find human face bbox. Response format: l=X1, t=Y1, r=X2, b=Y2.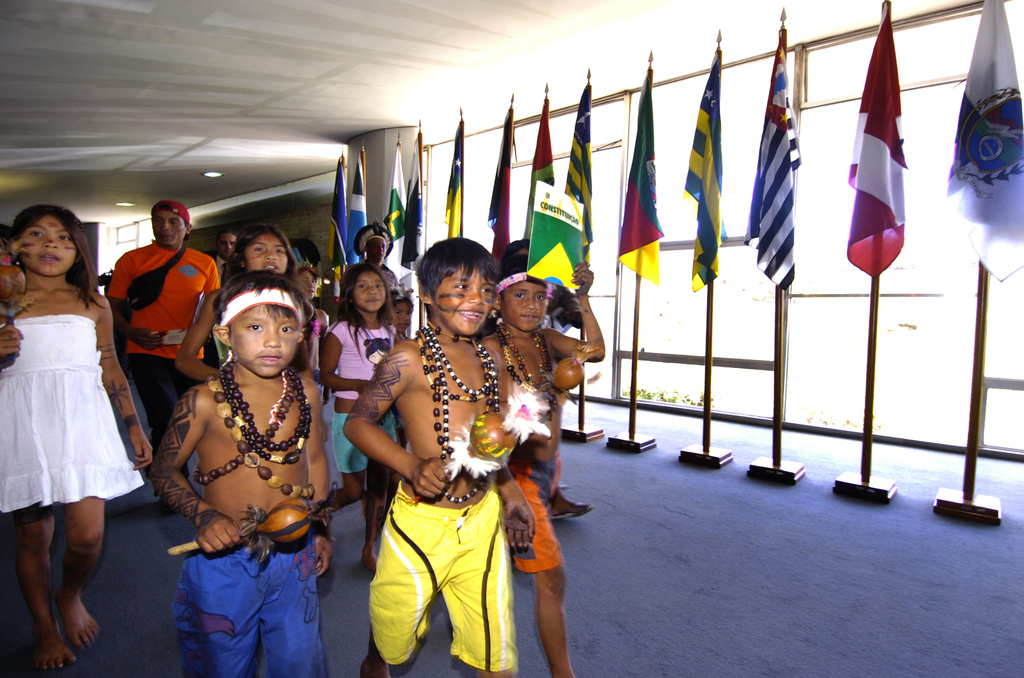
l=234, t=303, r=295, b=375.
